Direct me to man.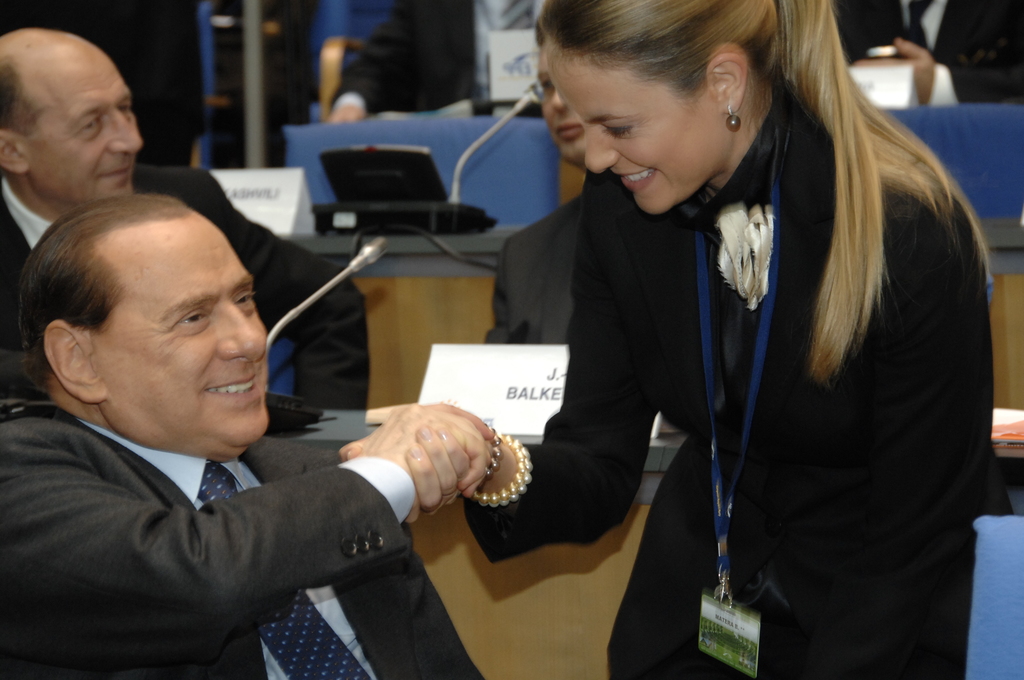
Direction: (323, 0, 481, 124).
